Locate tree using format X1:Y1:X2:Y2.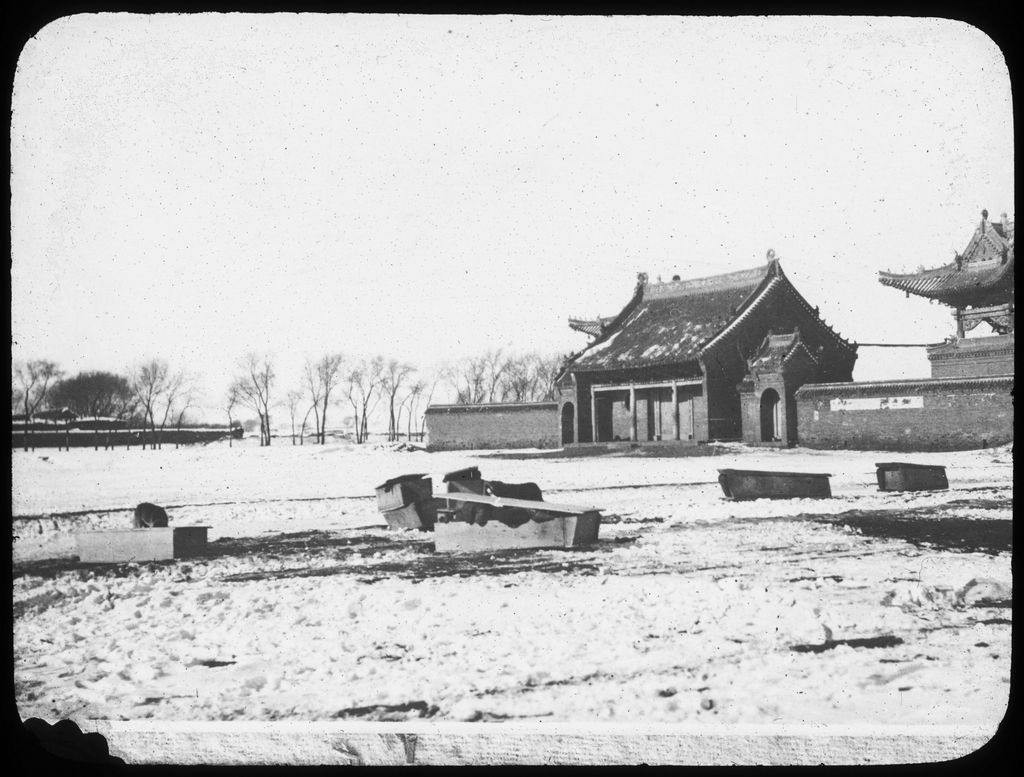
217:371:264:442.
